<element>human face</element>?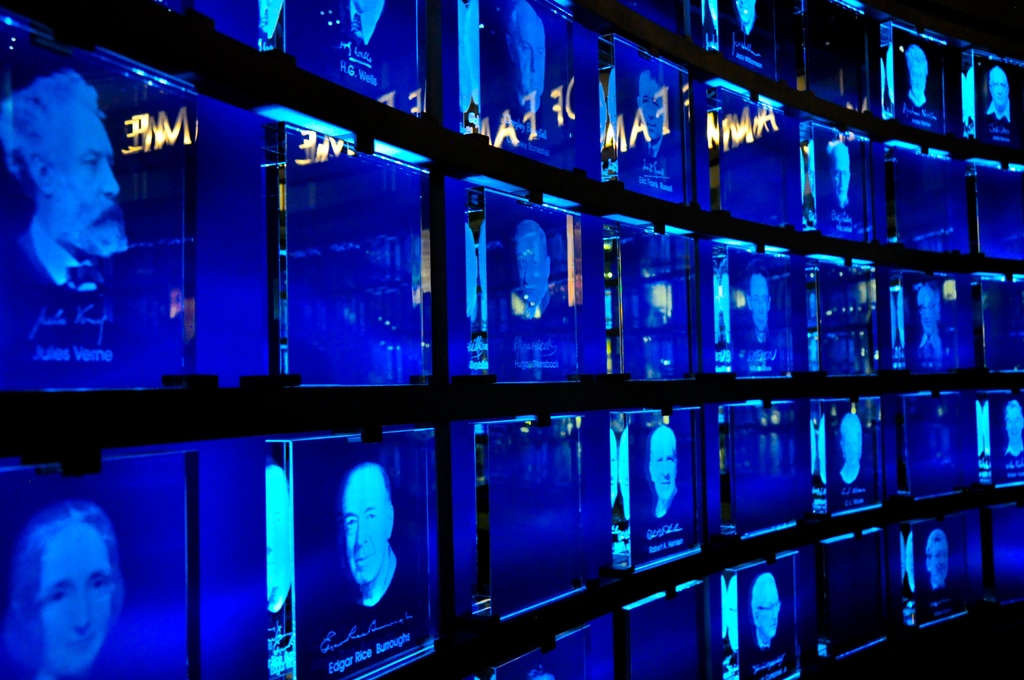
[left=760, top=585, right=783, bottom=634]
